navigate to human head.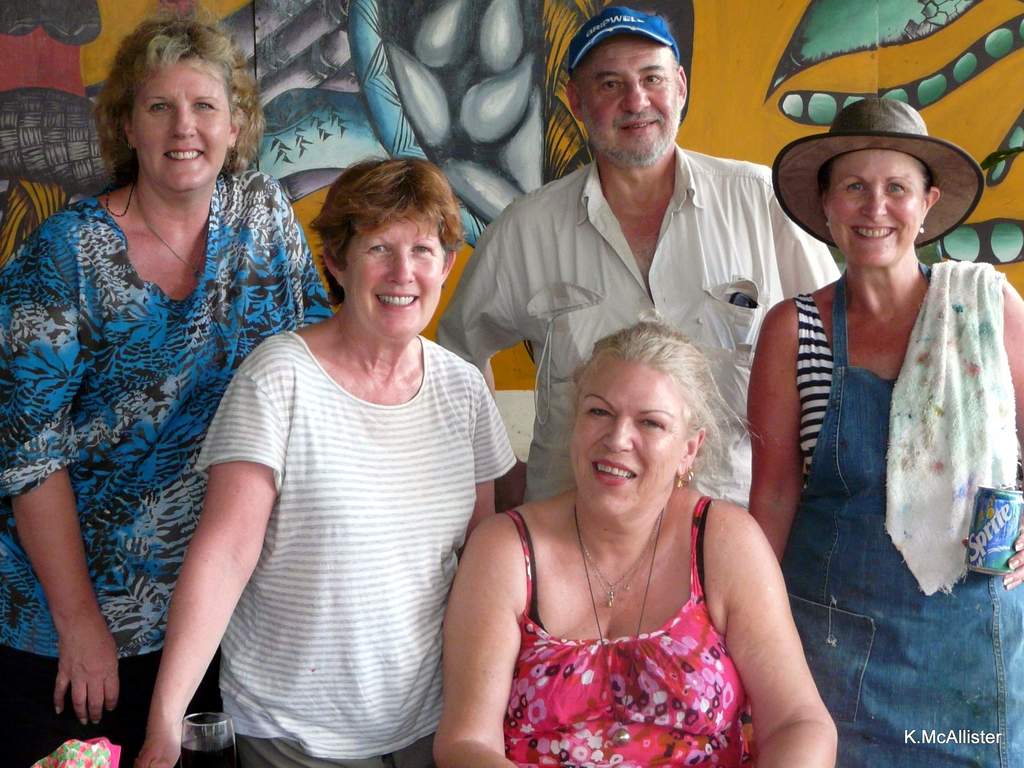
Navigation target: (x1=562, y1=8, x2=689, y2=169).
